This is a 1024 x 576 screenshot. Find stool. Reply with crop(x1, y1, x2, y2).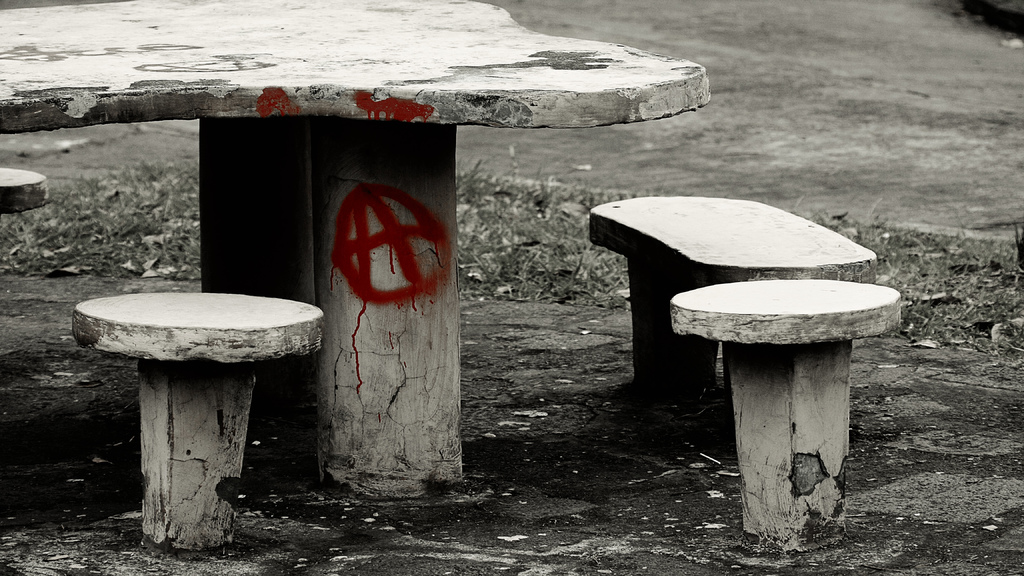
crop(75, 289, 323, 555).
